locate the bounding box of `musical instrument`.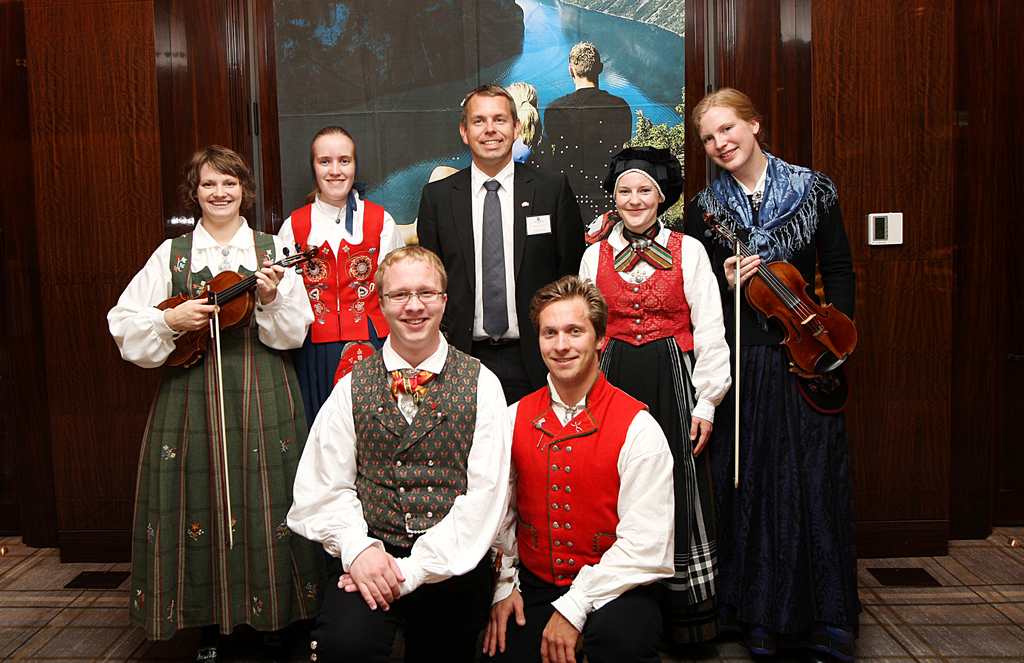
Bounding box: (707,209,873,497).
